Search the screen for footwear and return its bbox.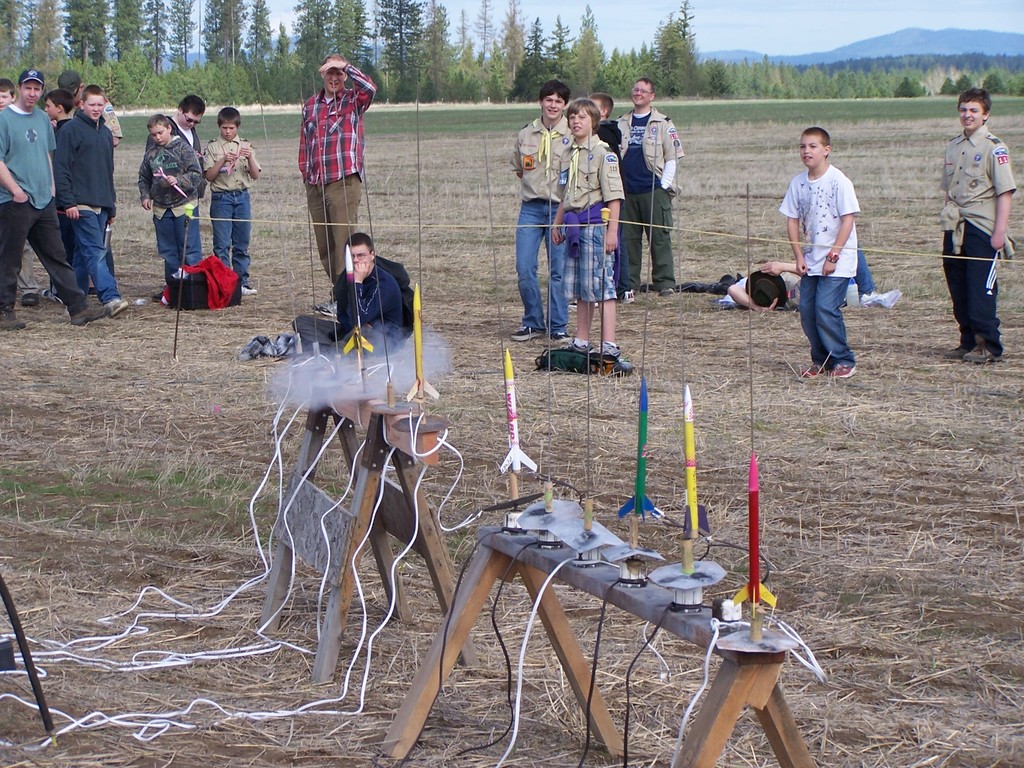
Found: [660, 288, 676, 296].
